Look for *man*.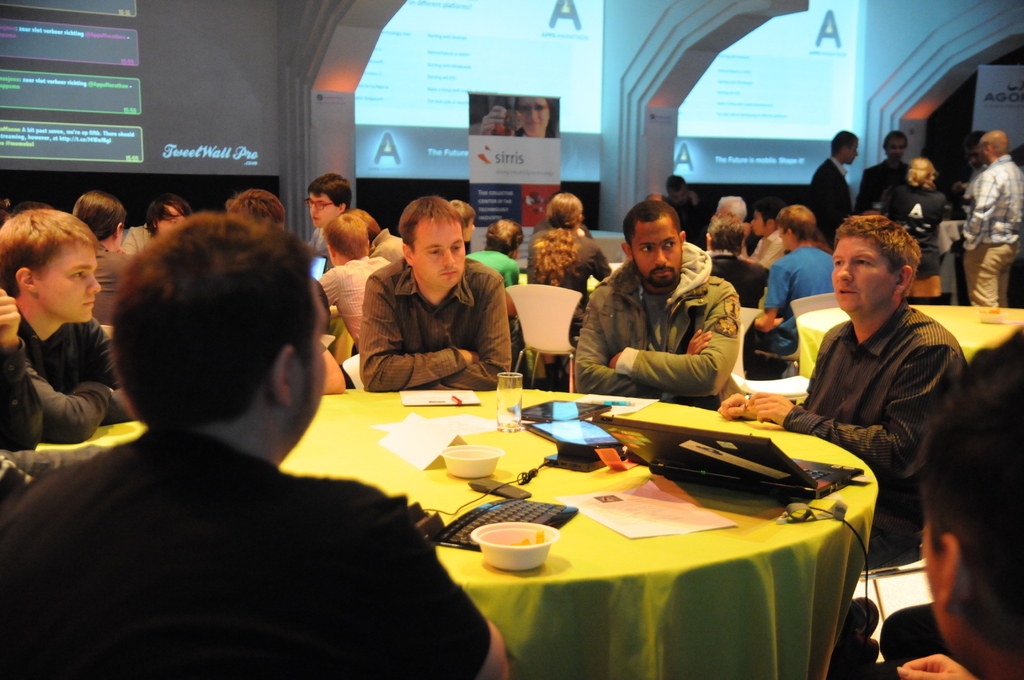
Found: <bbox>0, 213, 513, 679</bbox>.
